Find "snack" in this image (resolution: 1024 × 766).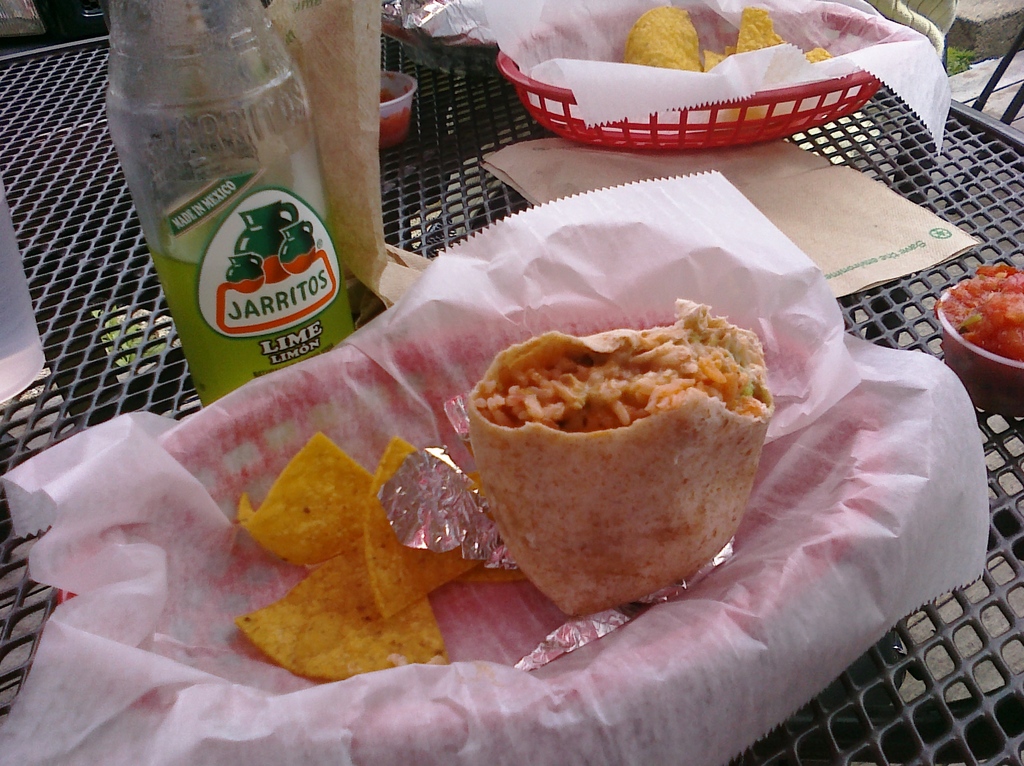
x1=235, y1=440, x2=400, y2=571.
